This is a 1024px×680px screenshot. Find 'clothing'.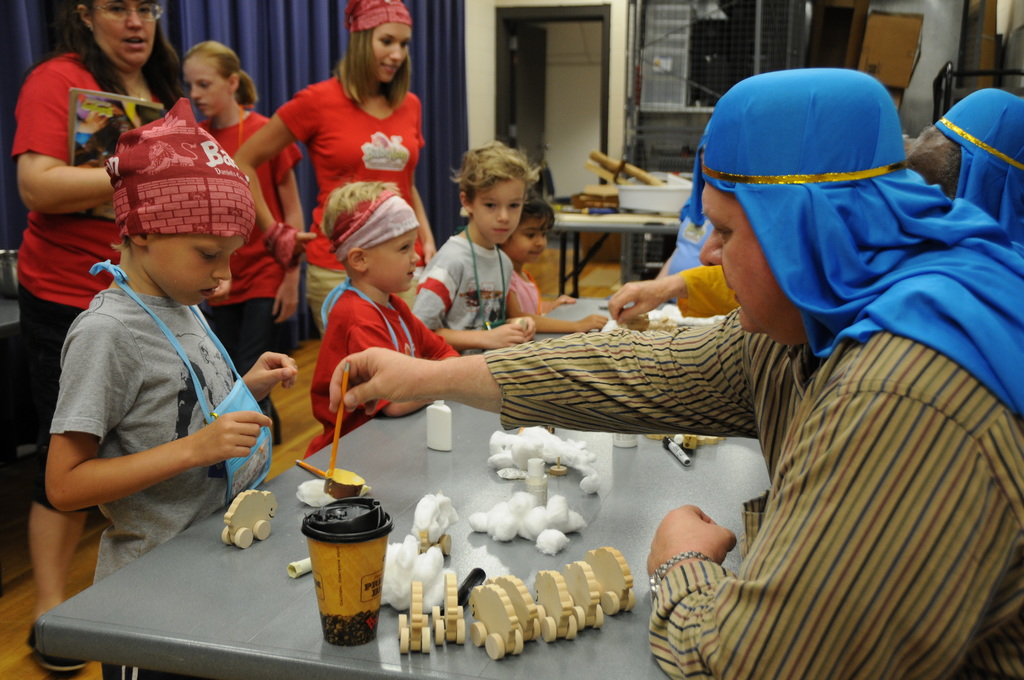
Bounding box: 673 85 1023 316.
